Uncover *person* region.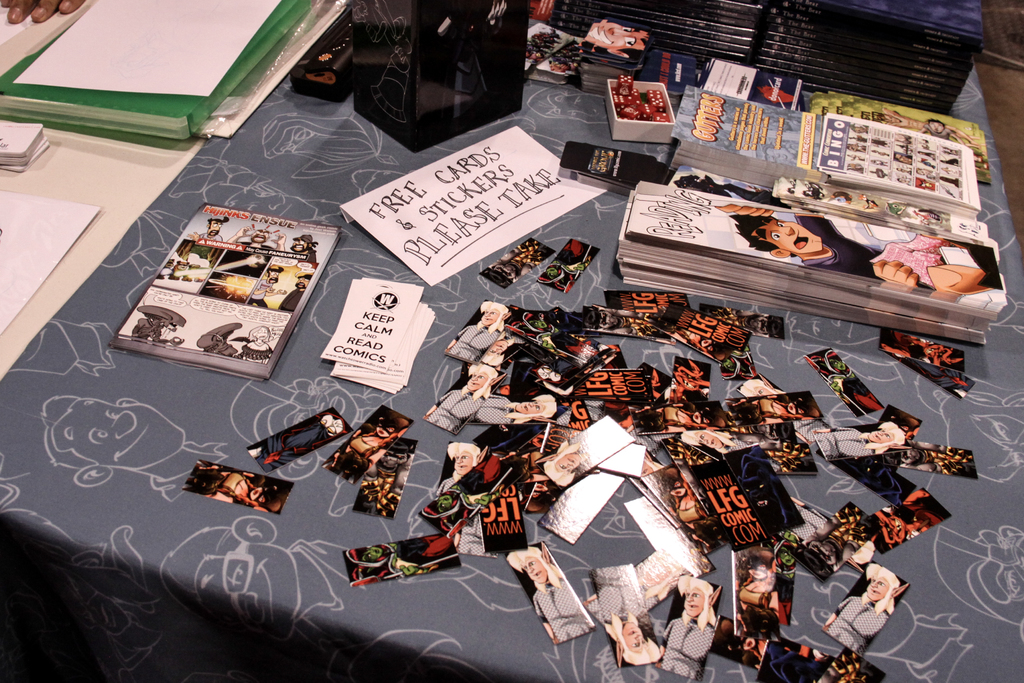
Uncovered: (left=484, top=330, right=524, bottom=363).
